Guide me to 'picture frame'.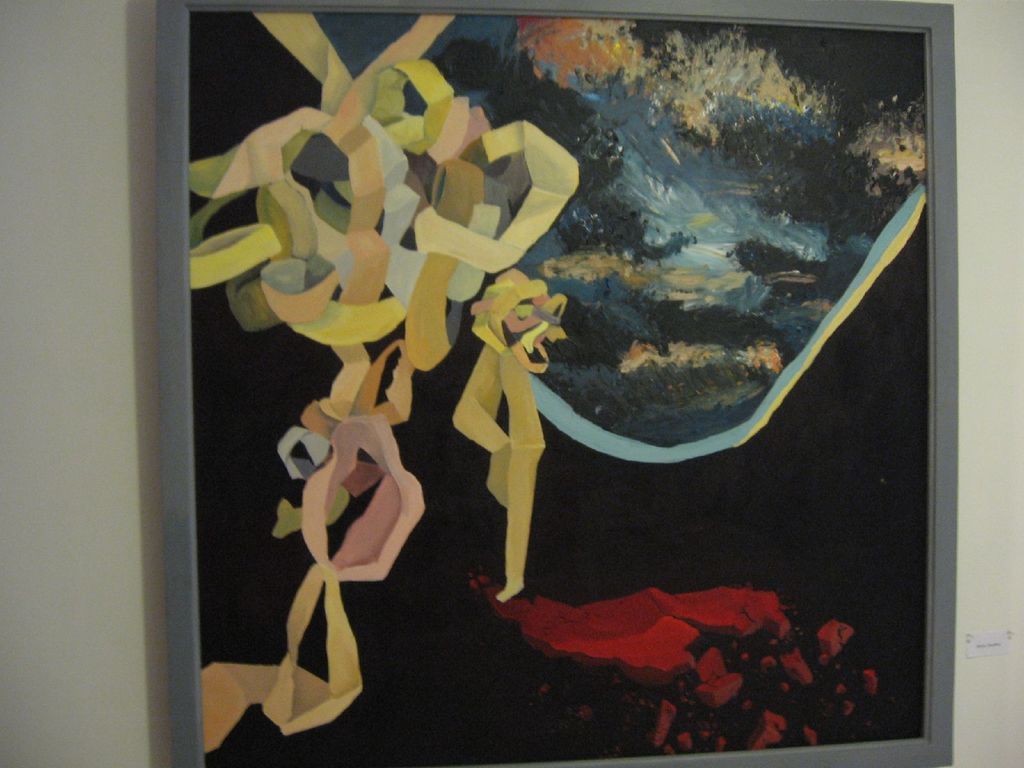
Guidance: 159/0/955/765.
